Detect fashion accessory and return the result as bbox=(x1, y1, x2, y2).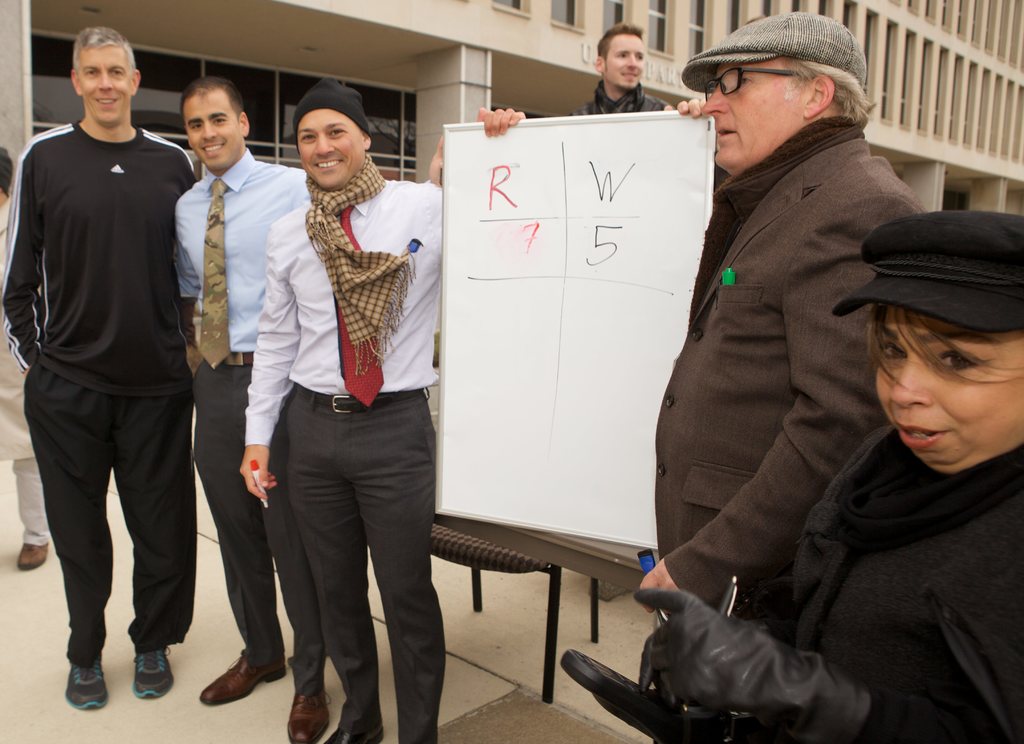
bbox=(17, 538, 48, 573).
